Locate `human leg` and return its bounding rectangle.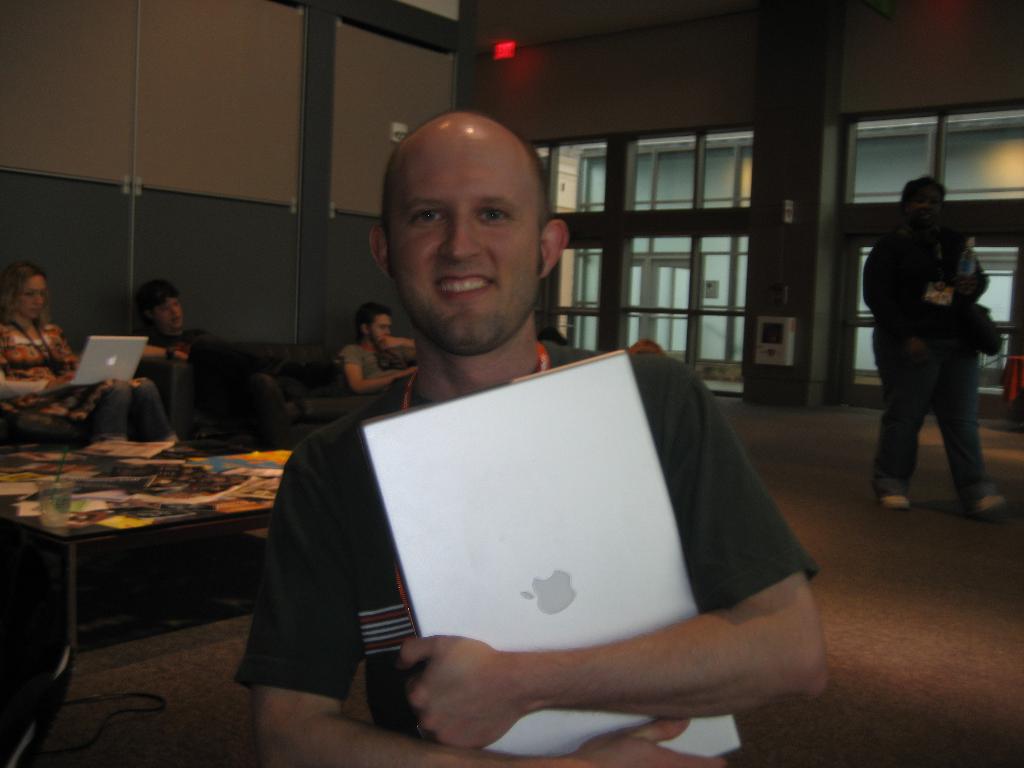
Rect(76, 376, 129, 442).
